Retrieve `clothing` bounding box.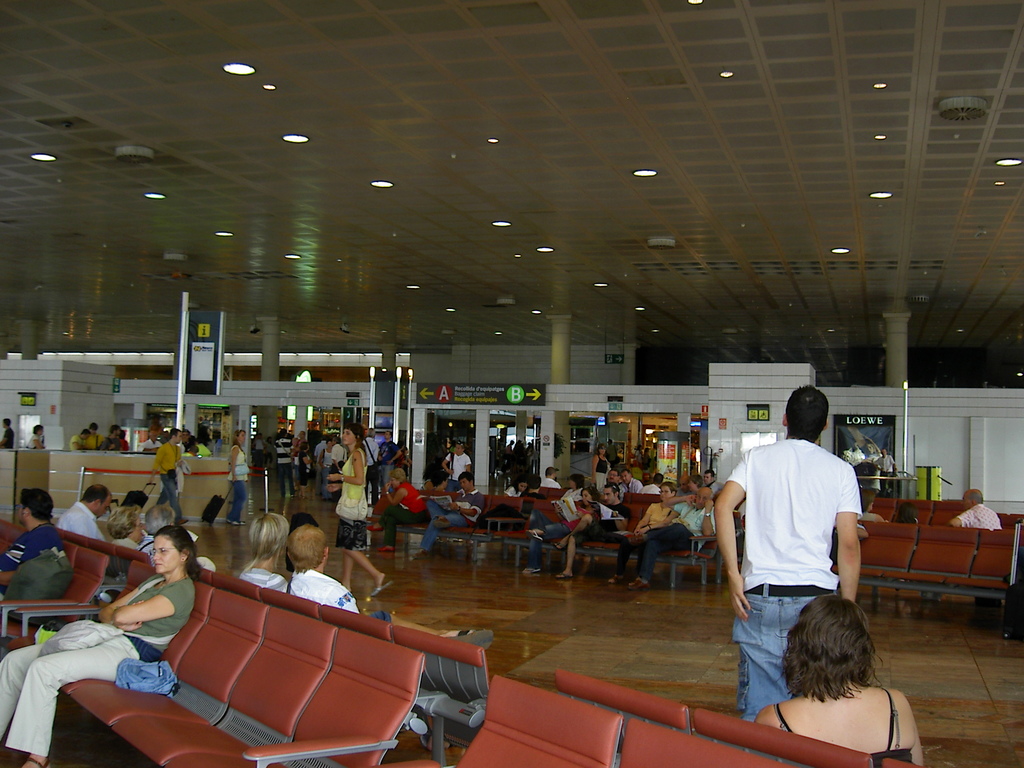
Bounding box: left=540, top=475, right=564, bottom=491.
